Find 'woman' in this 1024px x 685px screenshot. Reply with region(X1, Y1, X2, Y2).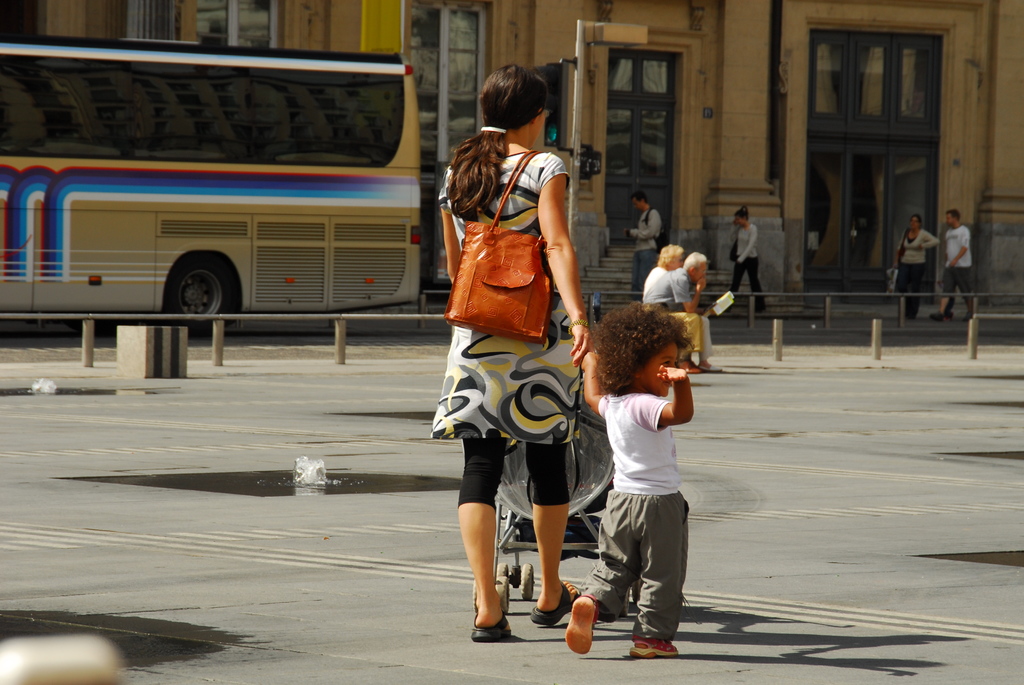
region(641, 241, 719, 320).
